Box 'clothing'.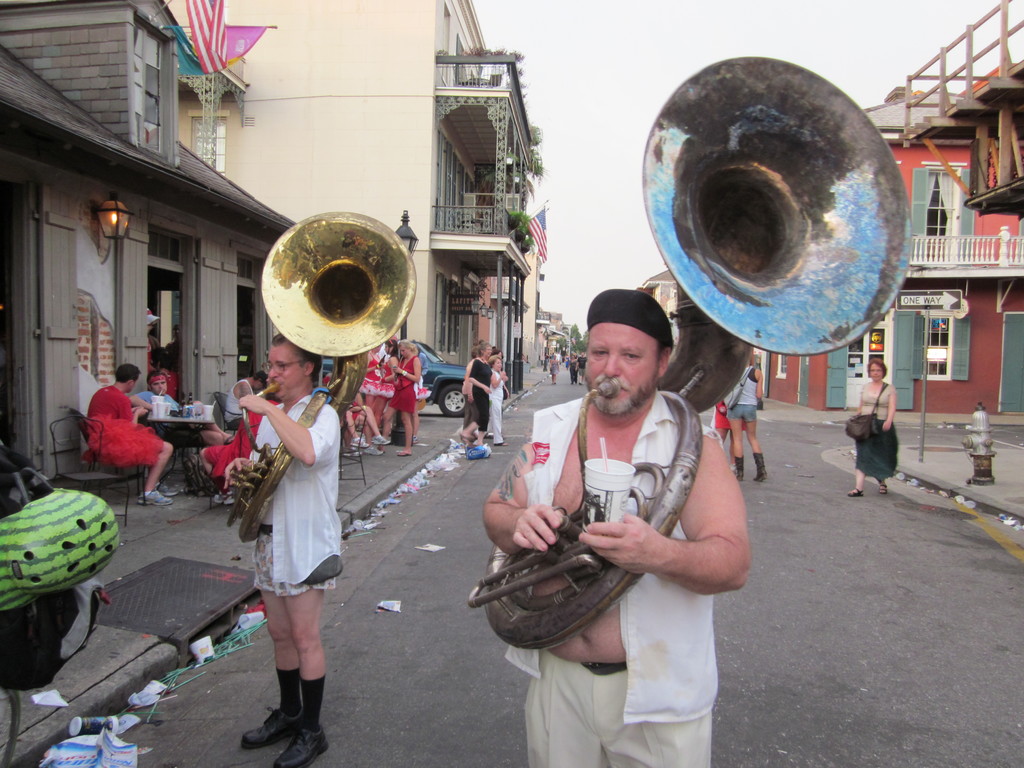
{"left": 137, "top": 388, "right": 181, "bottom": 418}.
